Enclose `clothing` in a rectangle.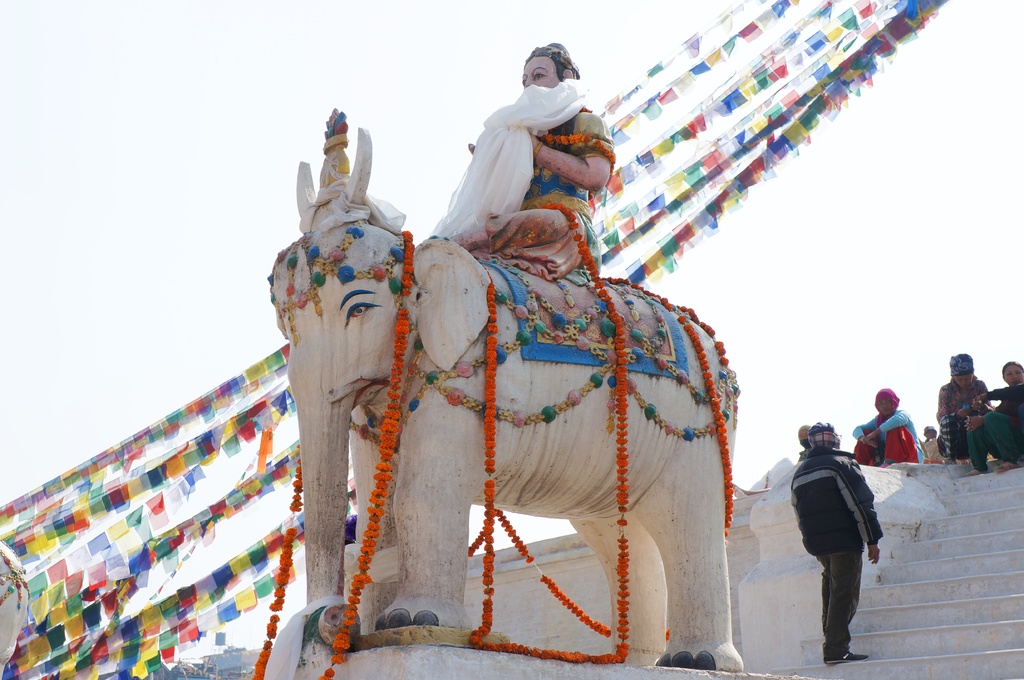
box(457, 99, 609, 281).
